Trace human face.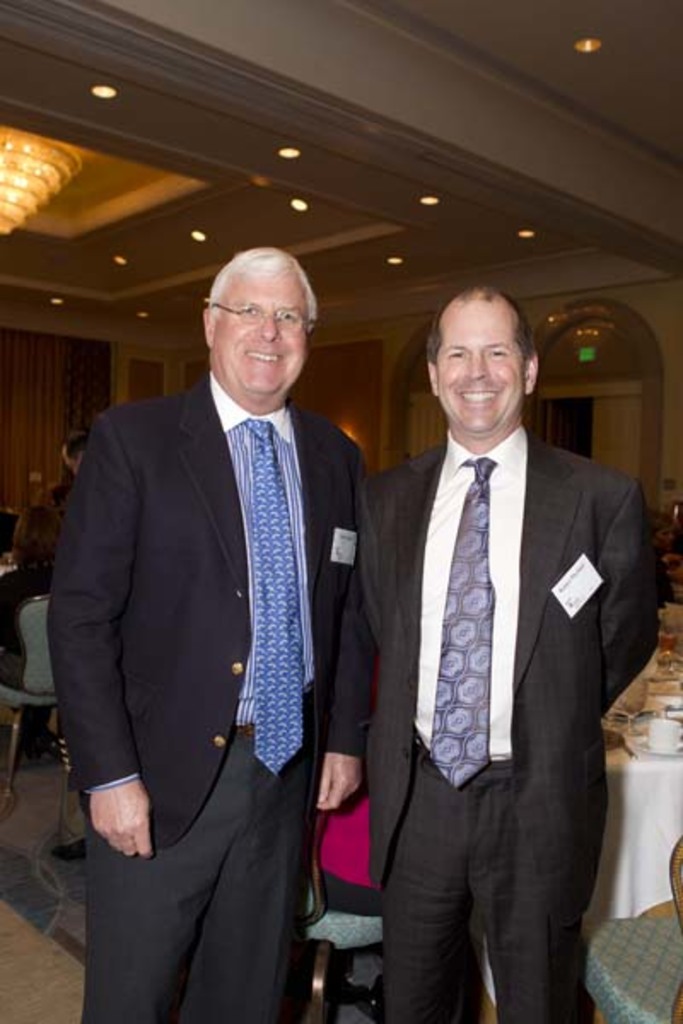
Traced to 439,300,517,440.
